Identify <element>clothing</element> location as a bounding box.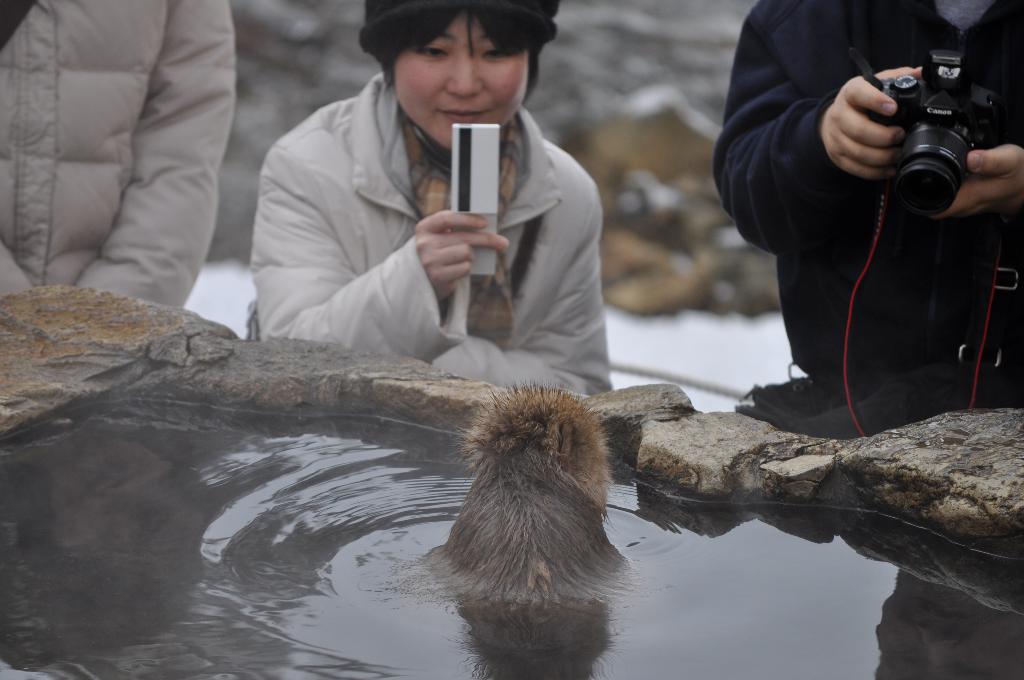
x1=241, y1=67, x2=618, y2=404.
